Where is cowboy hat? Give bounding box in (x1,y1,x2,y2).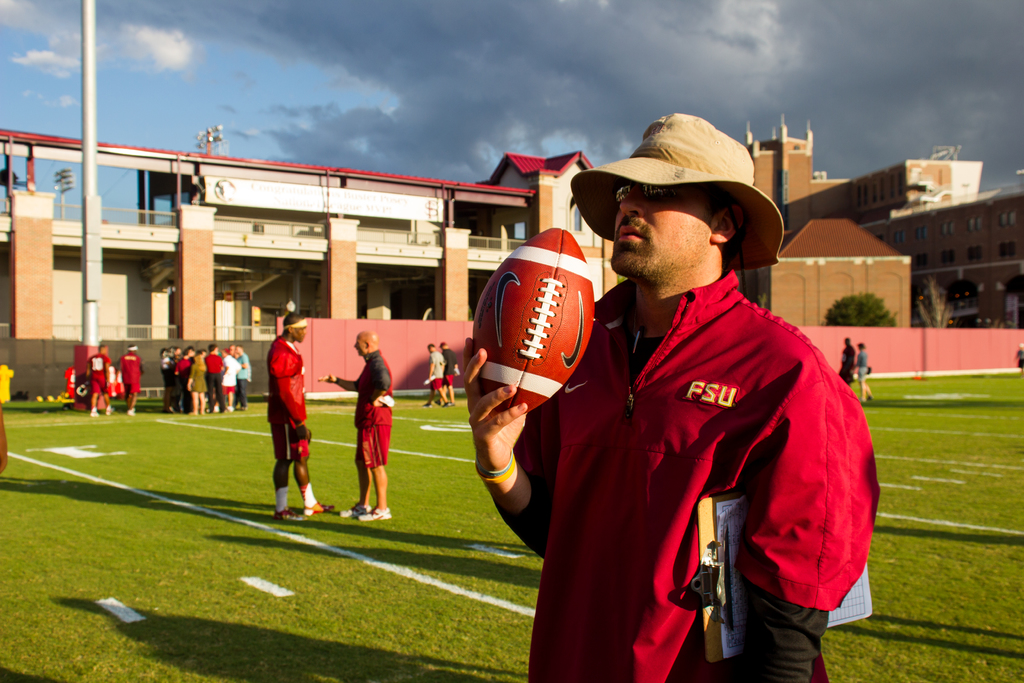
(276,313,316,339).
